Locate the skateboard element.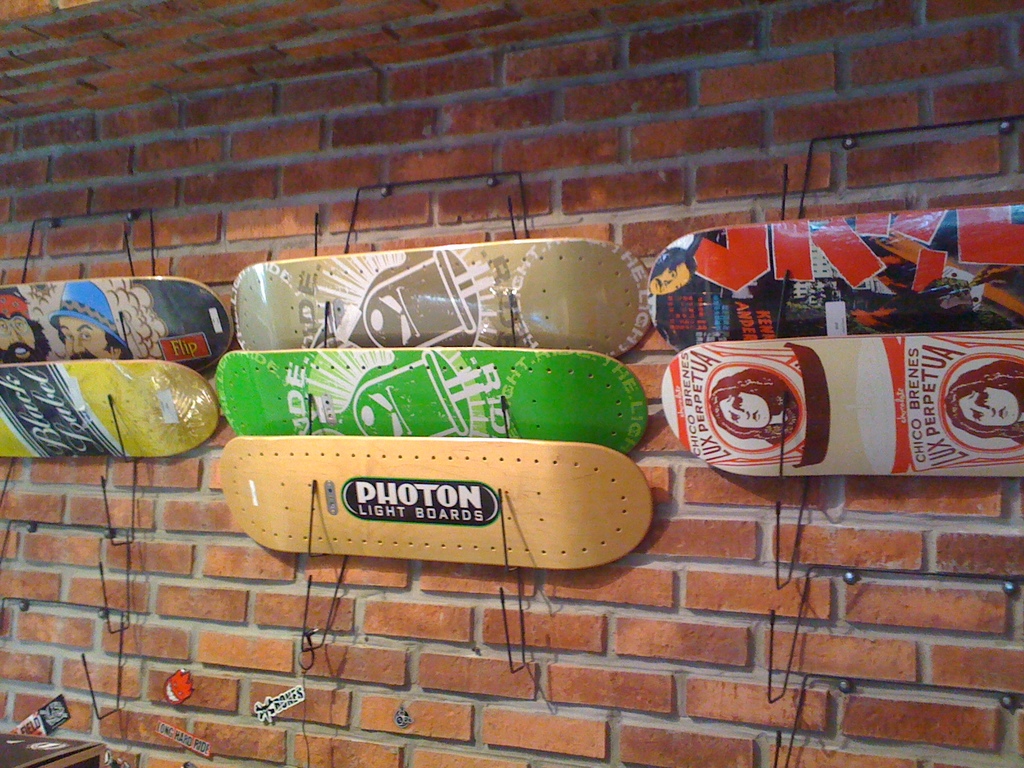
Element bbox: 0:268:237:379.
